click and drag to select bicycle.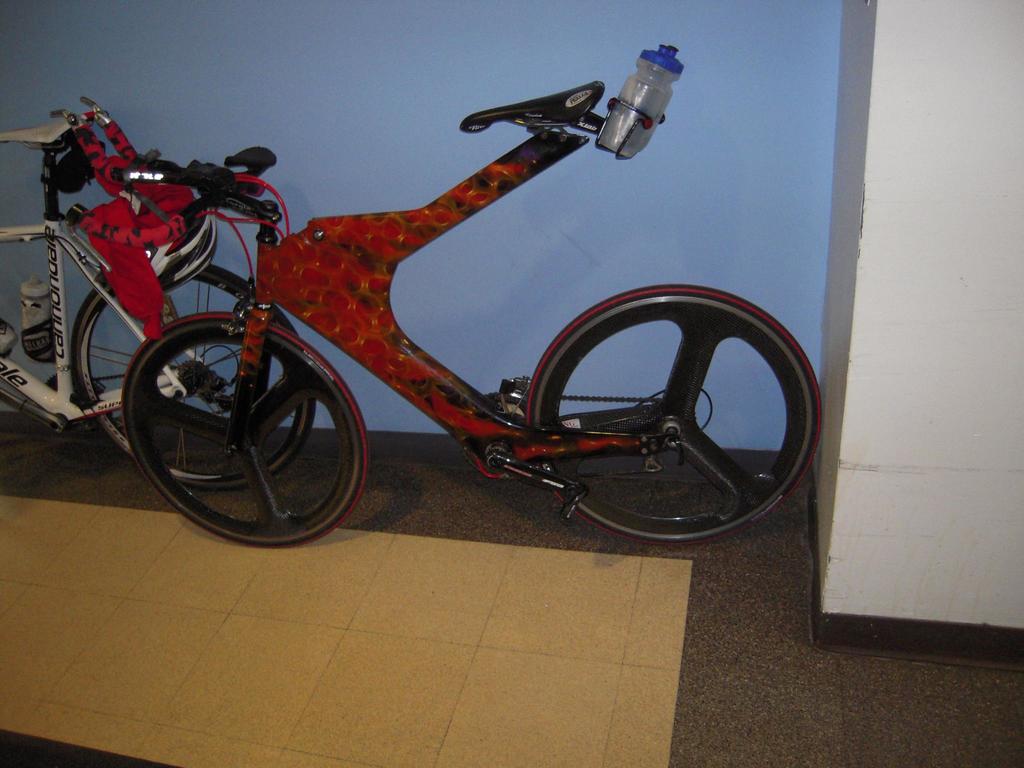
Selection: <region>0, 107, 312, 496</region>.
